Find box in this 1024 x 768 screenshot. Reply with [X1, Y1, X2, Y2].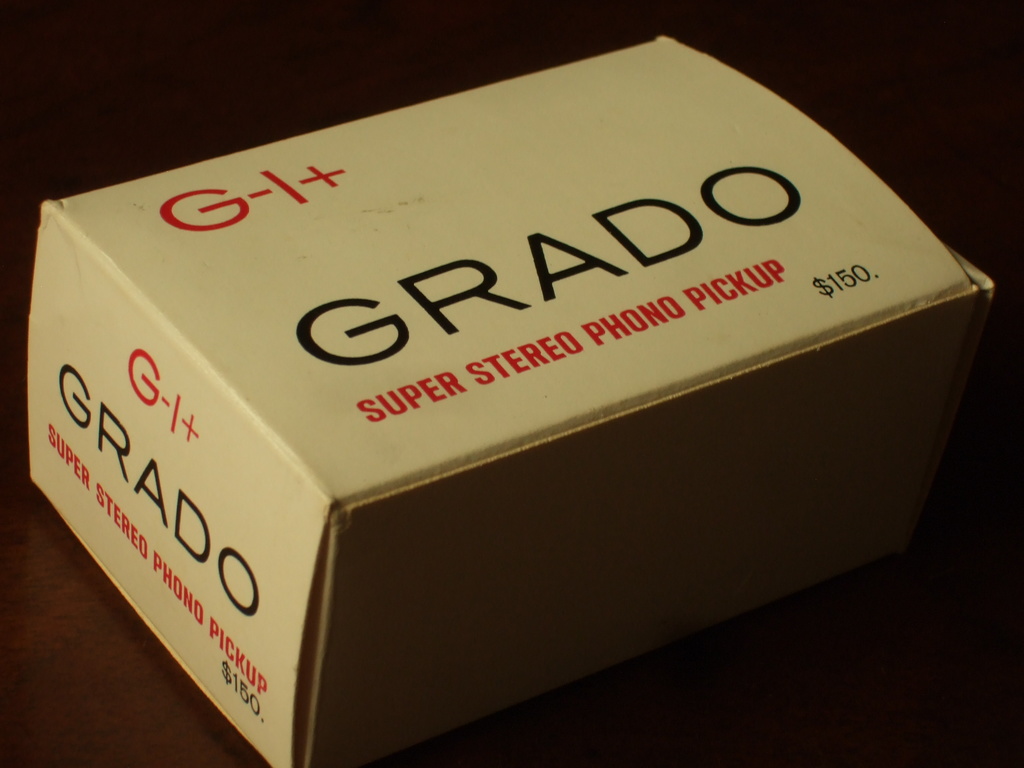
[28, 33, 998, 767].
